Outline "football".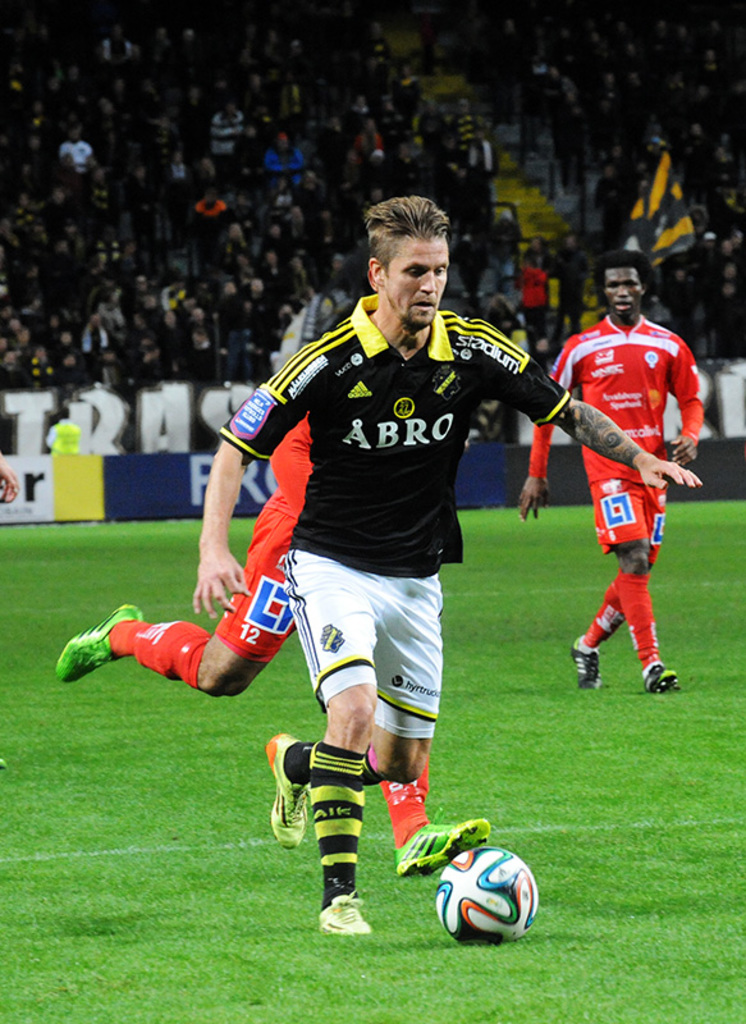
Outline: select_region(434, 840, 544, 946).
